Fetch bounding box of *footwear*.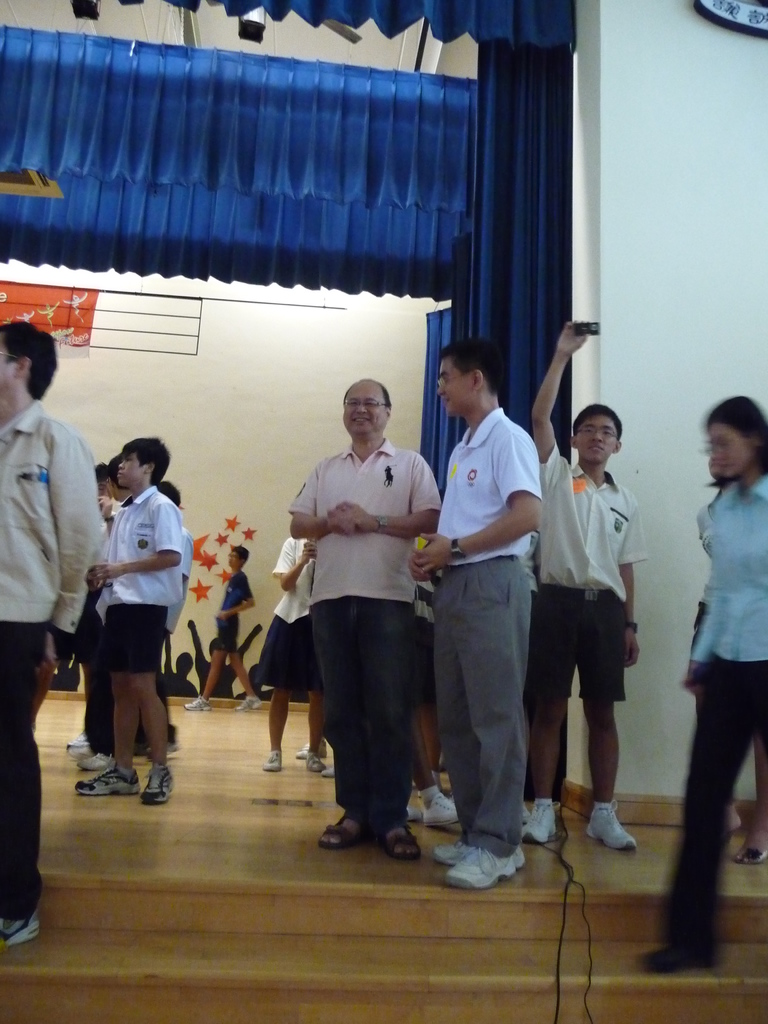
Bbox: x1=229 y1=700 x2=269 y2=712.
